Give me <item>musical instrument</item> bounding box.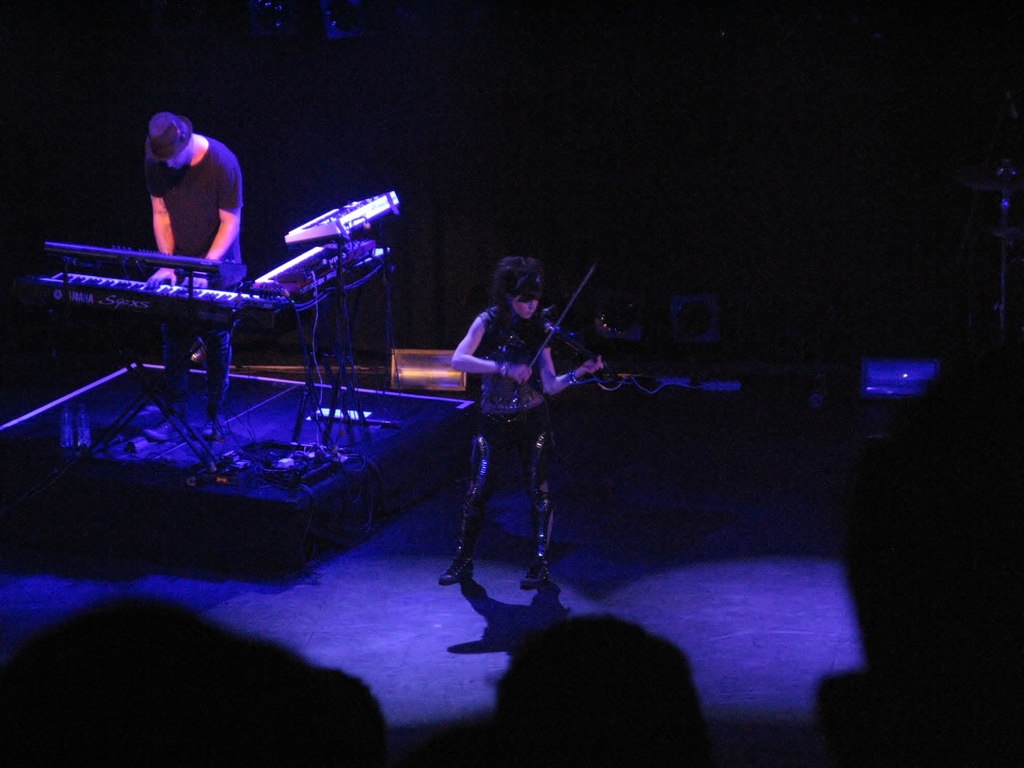
locate(30, 239, 294, 345).
